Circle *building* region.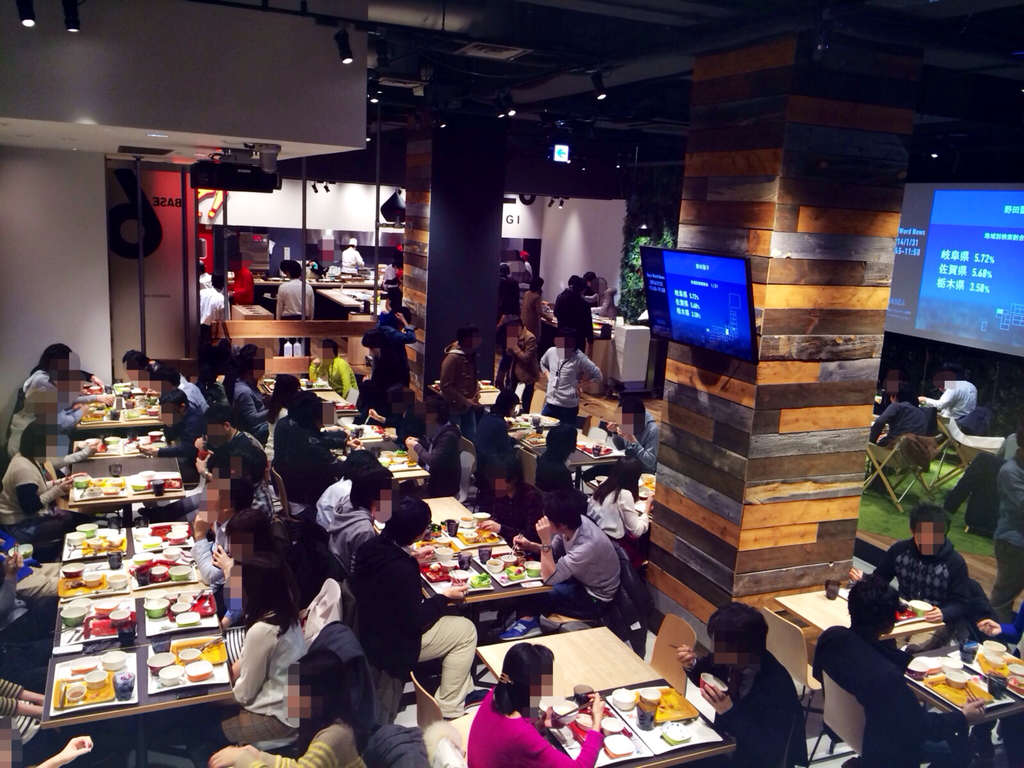
Region: 0:0:1023:767.
